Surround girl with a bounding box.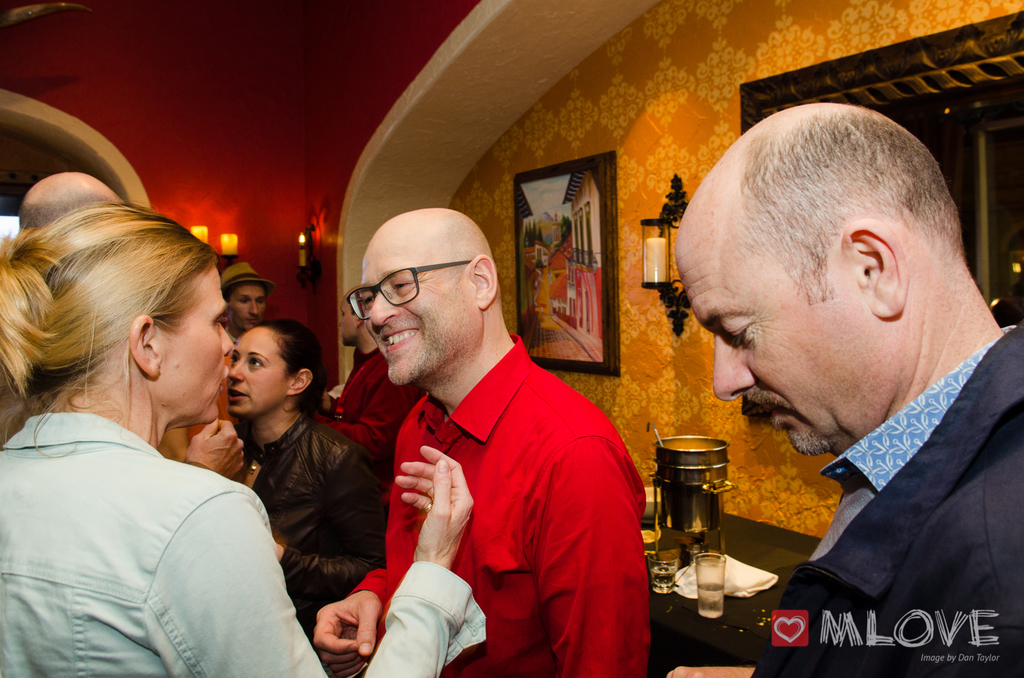
0:205:488:677.
